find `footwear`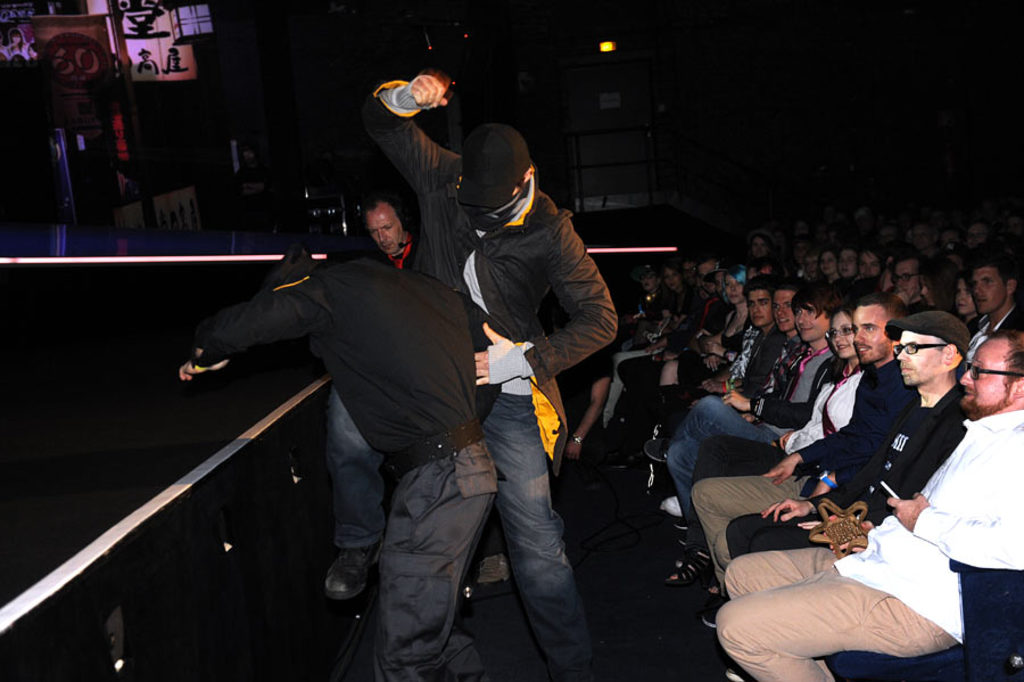
(700,606,721,634)
